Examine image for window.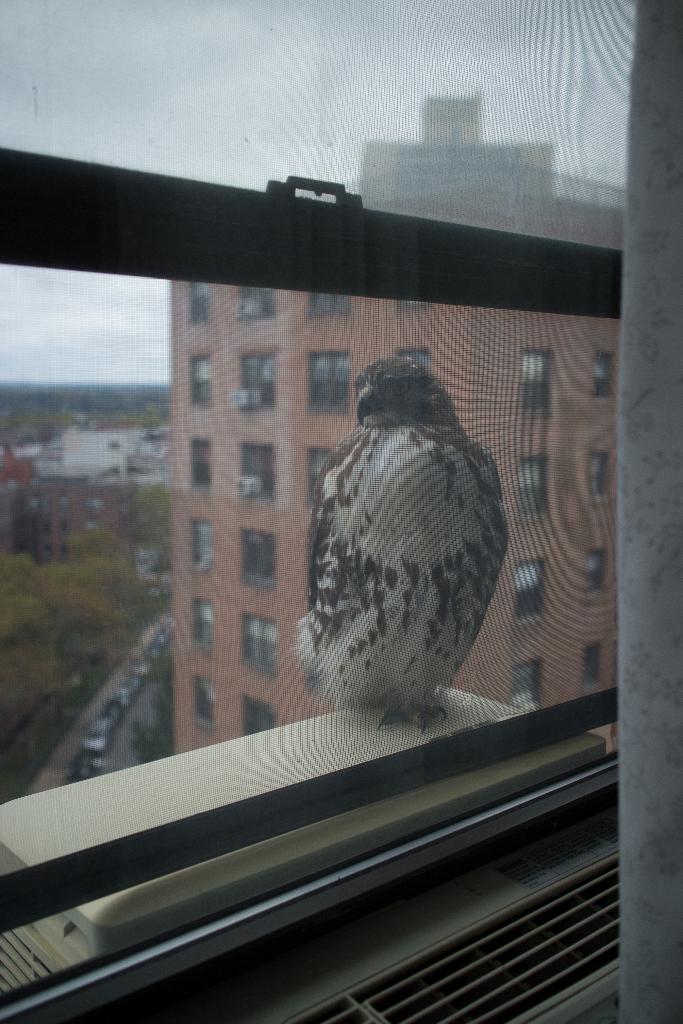
Examination result: <region>244, 612, 277, 673</region>.
